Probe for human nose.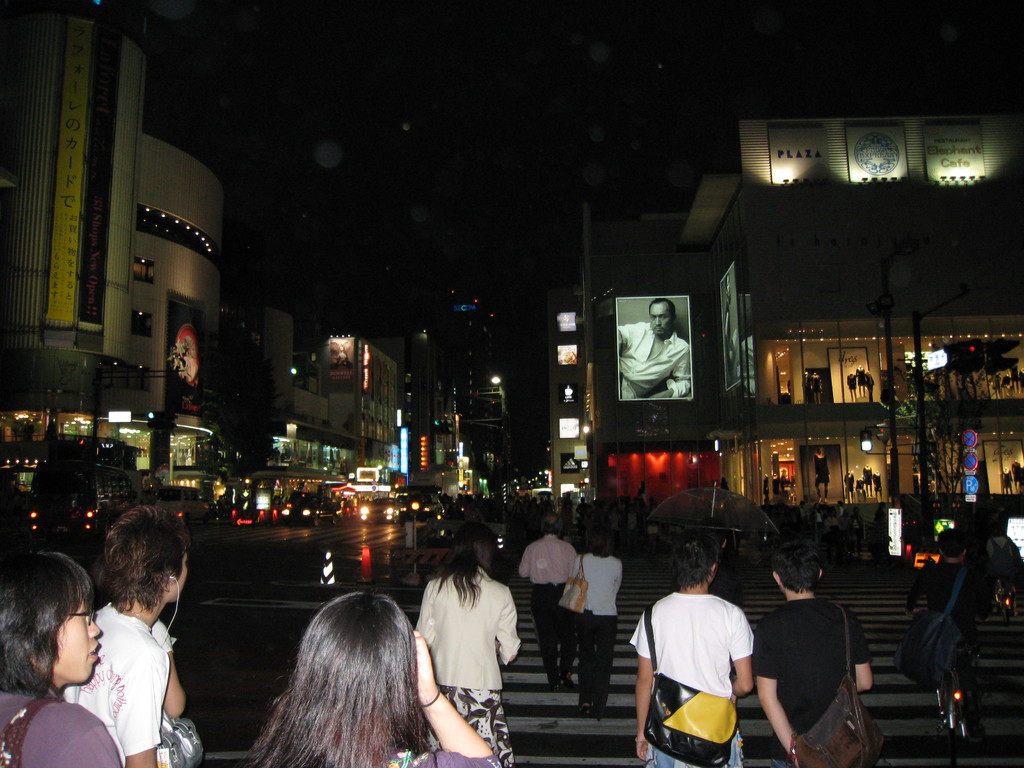
Probe result: box=[86, 611, 104, 644].
